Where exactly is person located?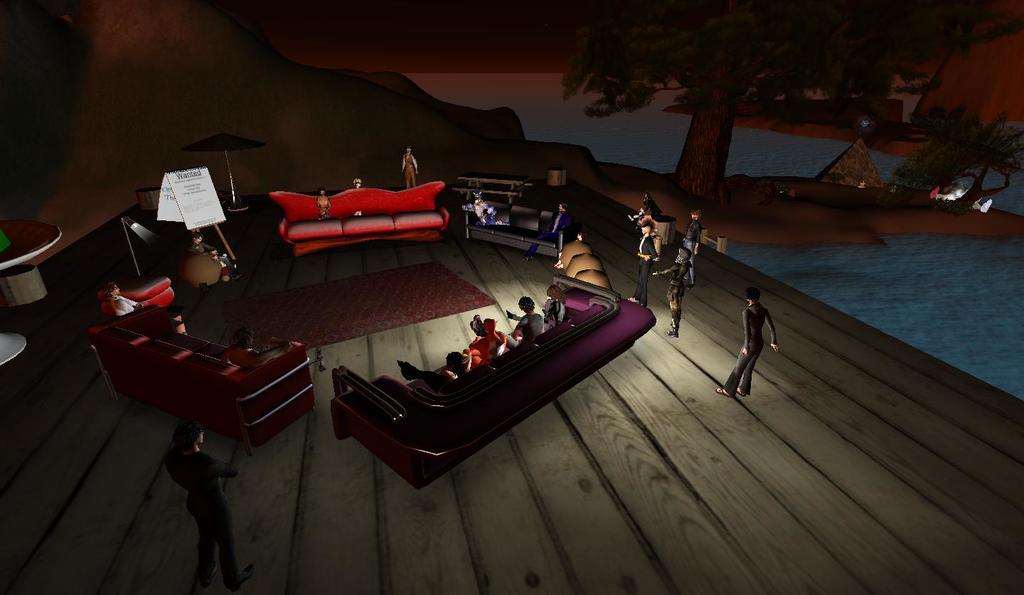
Its bounding box is 729:279:779:397.
